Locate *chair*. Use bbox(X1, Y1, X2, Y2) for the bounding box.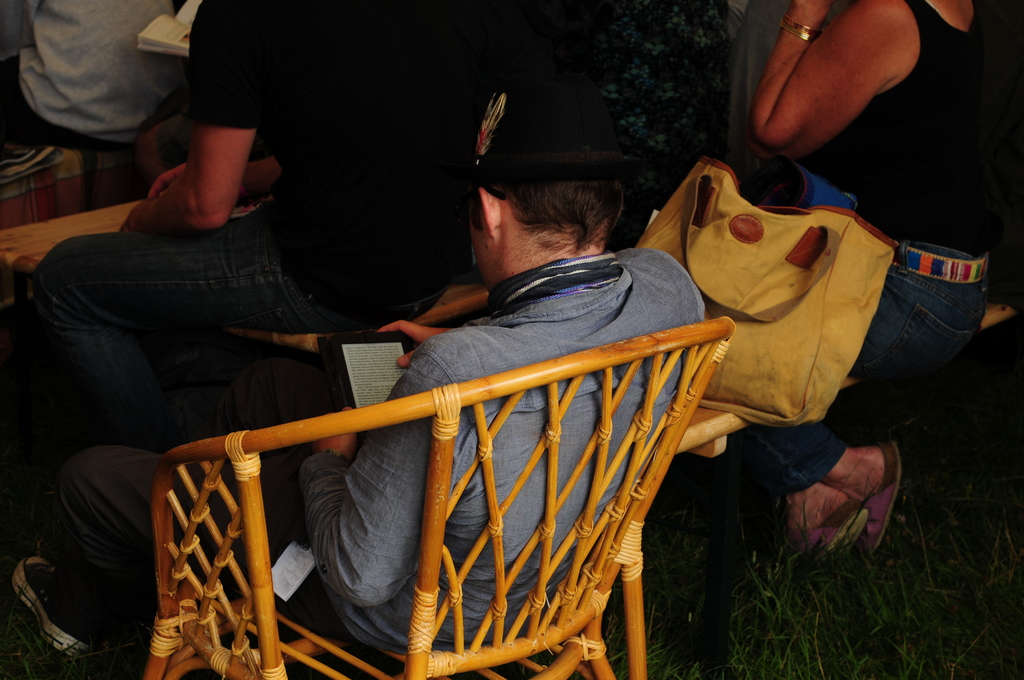
bbox(169, 287, 762, 679).
